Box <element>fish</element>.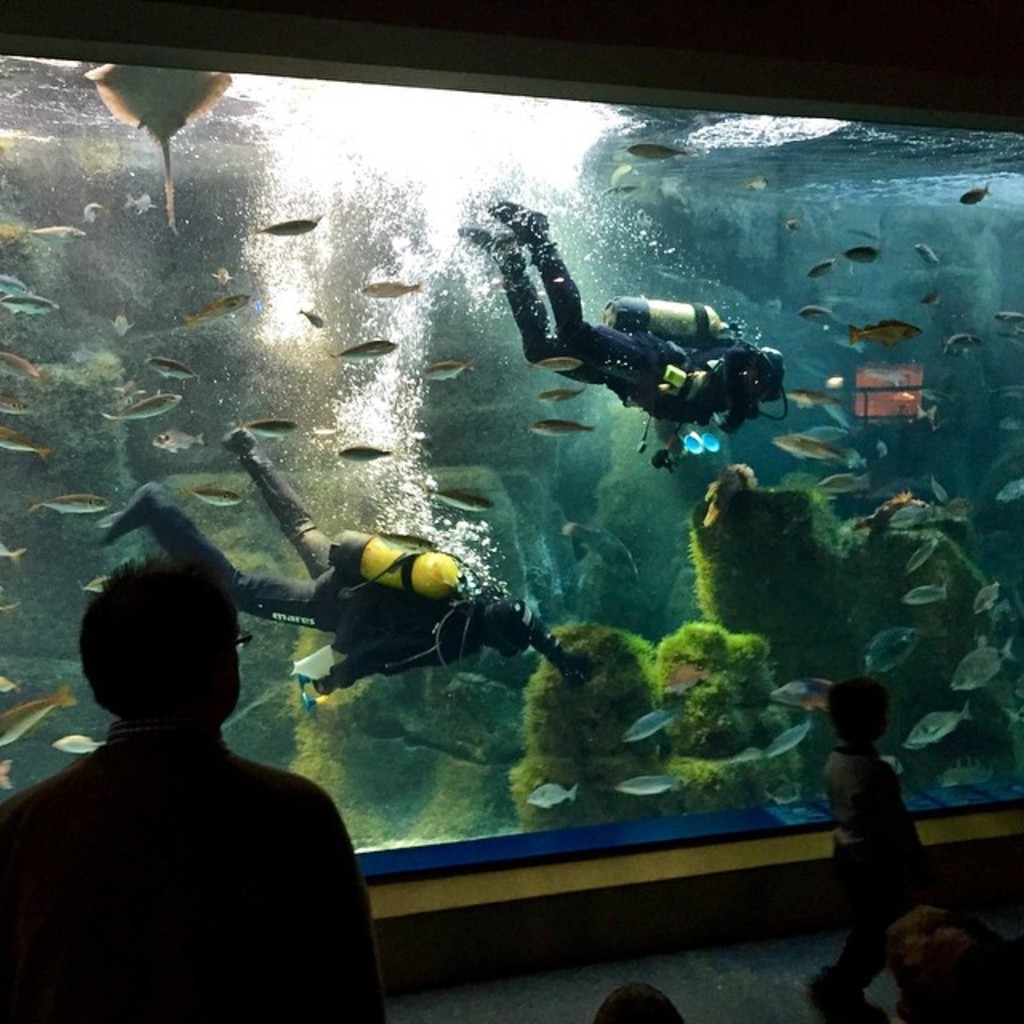
pyautogui.locateOnScreen(618, 779, 675, 794).
